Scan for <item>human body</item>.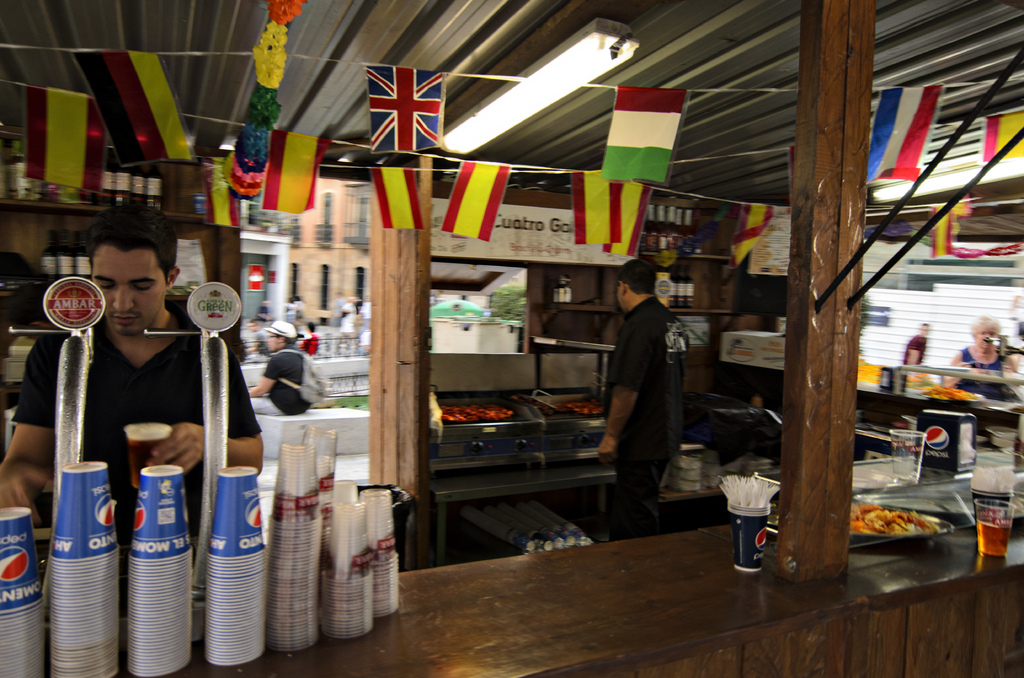
Scan result: bbox=[245, 322, 313, 419].
